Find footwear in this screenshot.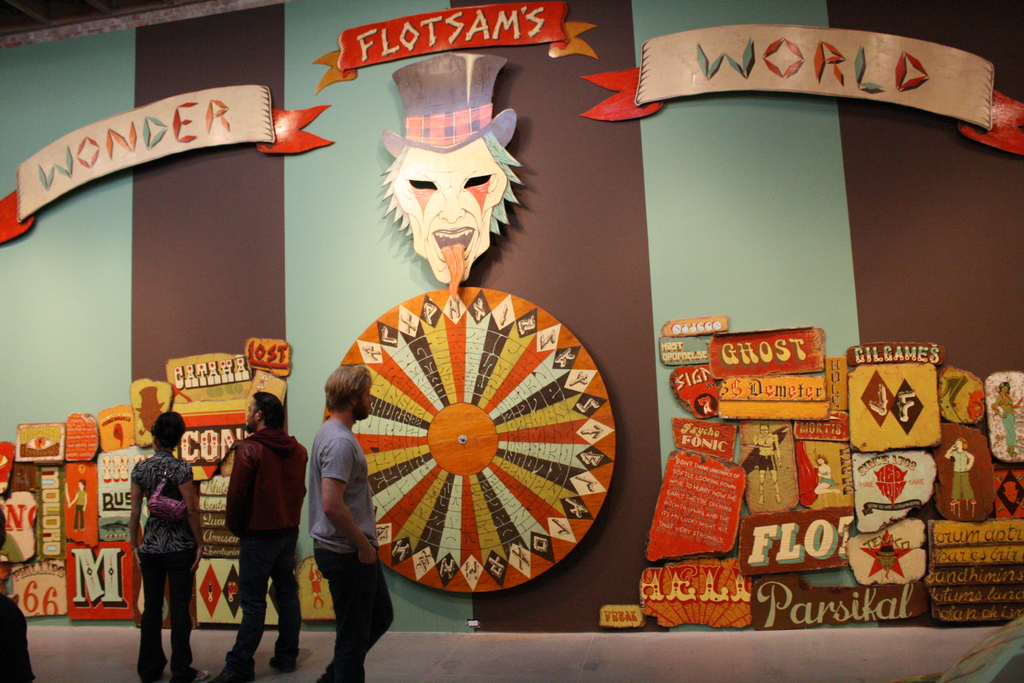
The bounding box for footwear is 212:664:255:682.
